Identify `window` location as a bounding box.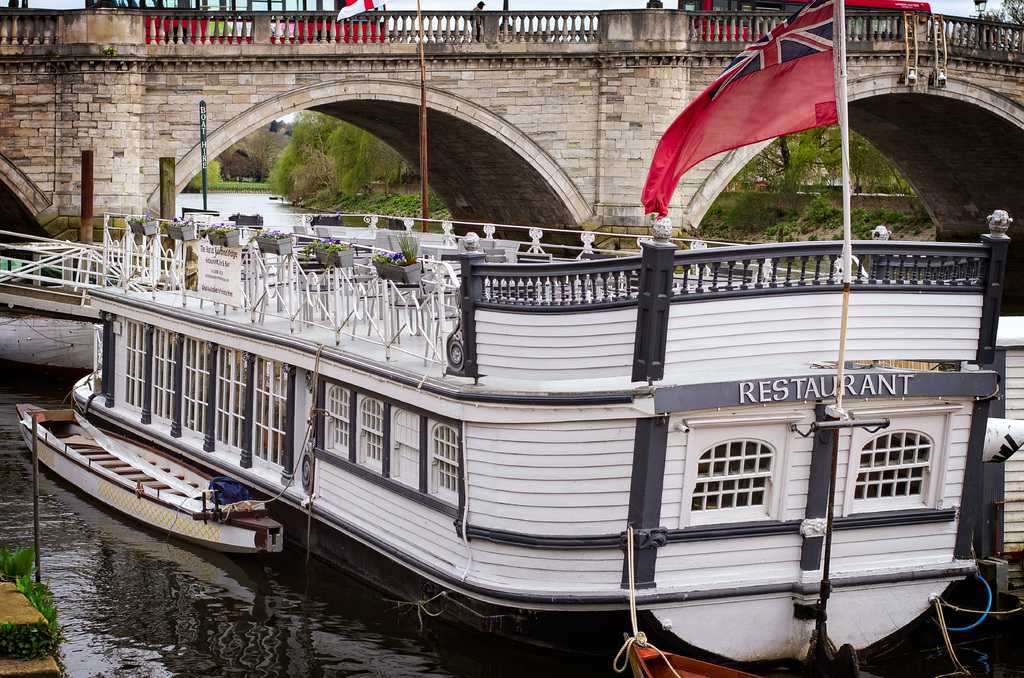
box(119, 310, 147, 408).
